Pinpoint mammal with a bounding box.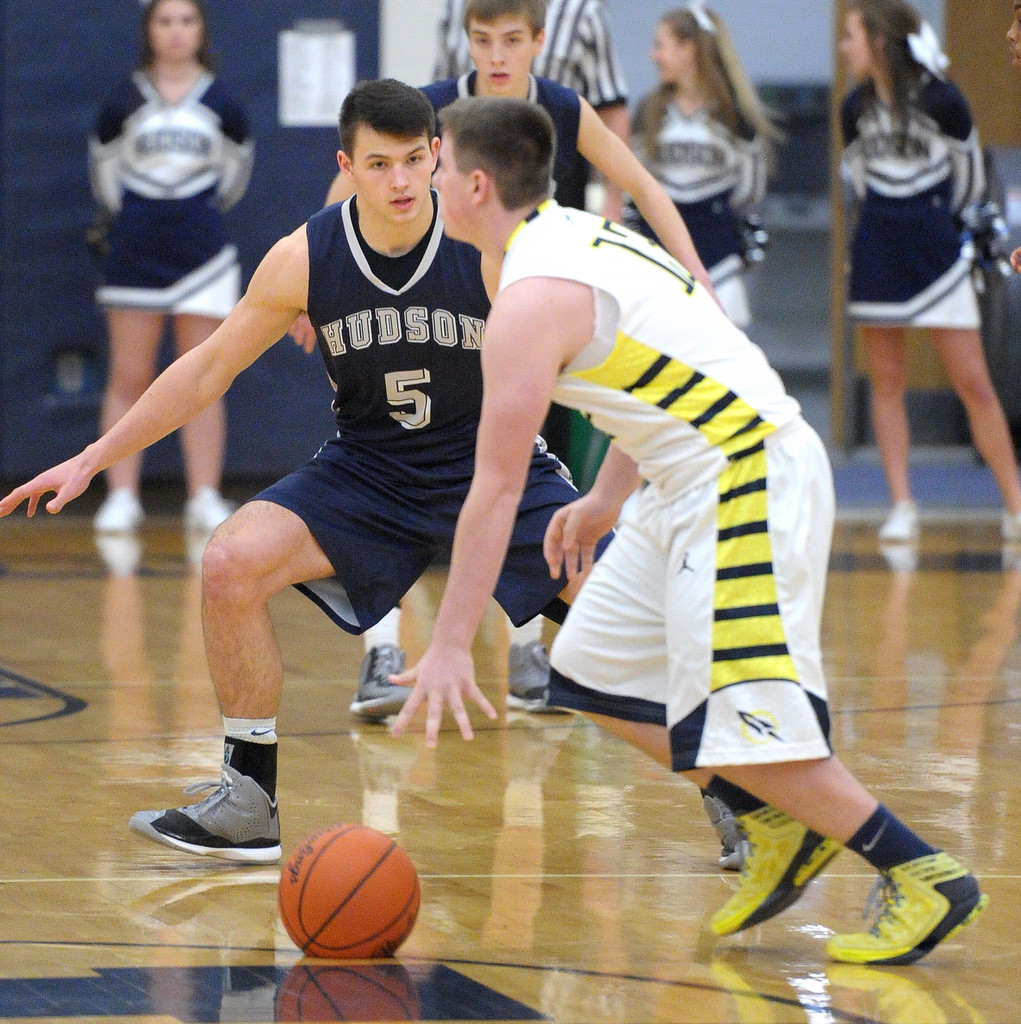
bbox=[280, 0, 733, 716].
